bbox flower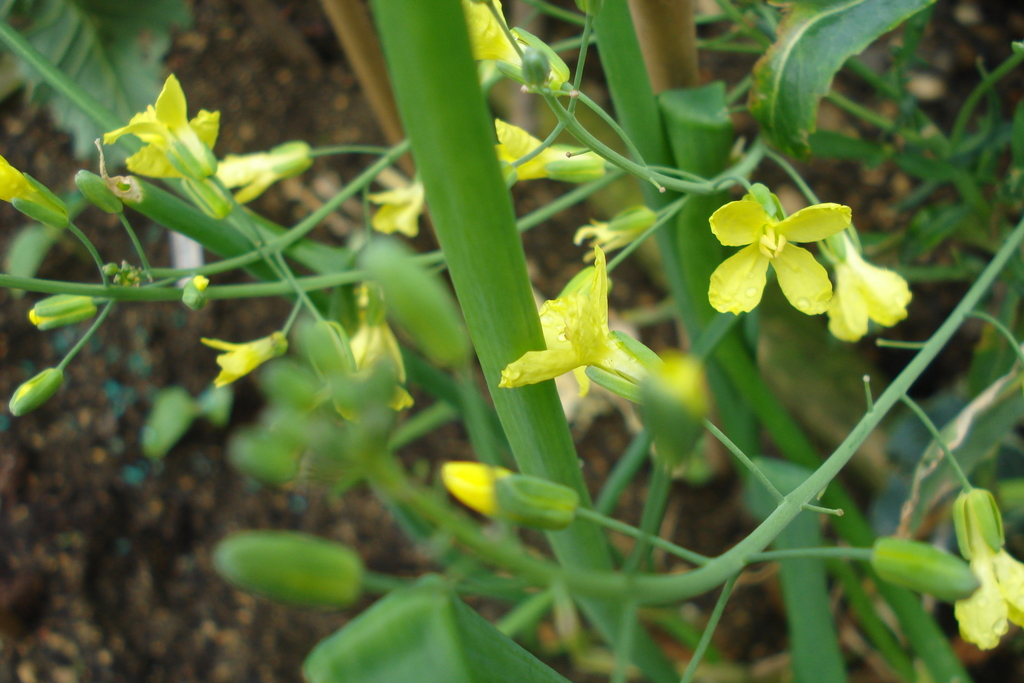
{"x1": 710, "y1": 163, "x2": 850, "y2": 311}
